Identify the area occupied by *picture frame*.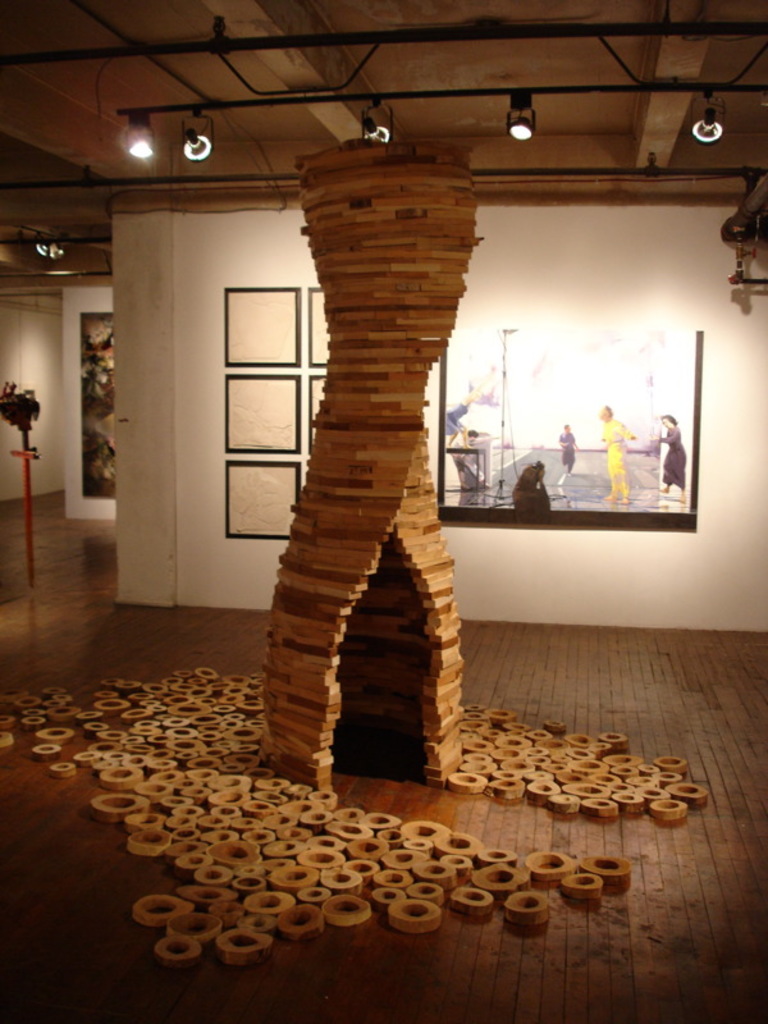
Area: left=215, top=283, right=305, bottom=361.
